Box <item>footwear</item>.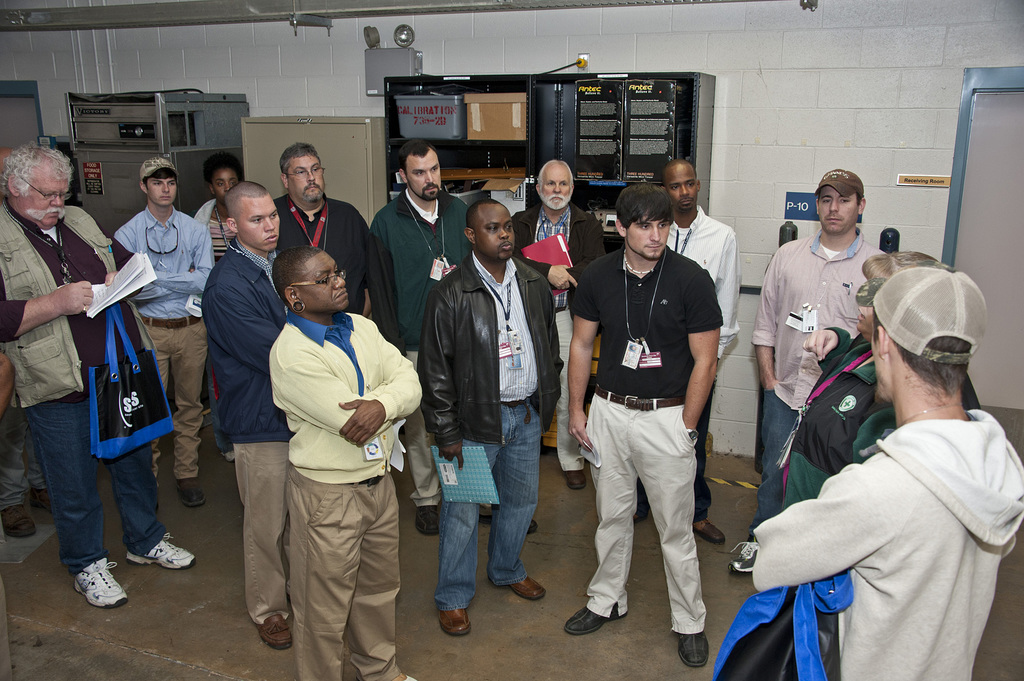
{"left": 437, "top": 608, "right": 478, "bottom": 637}.
